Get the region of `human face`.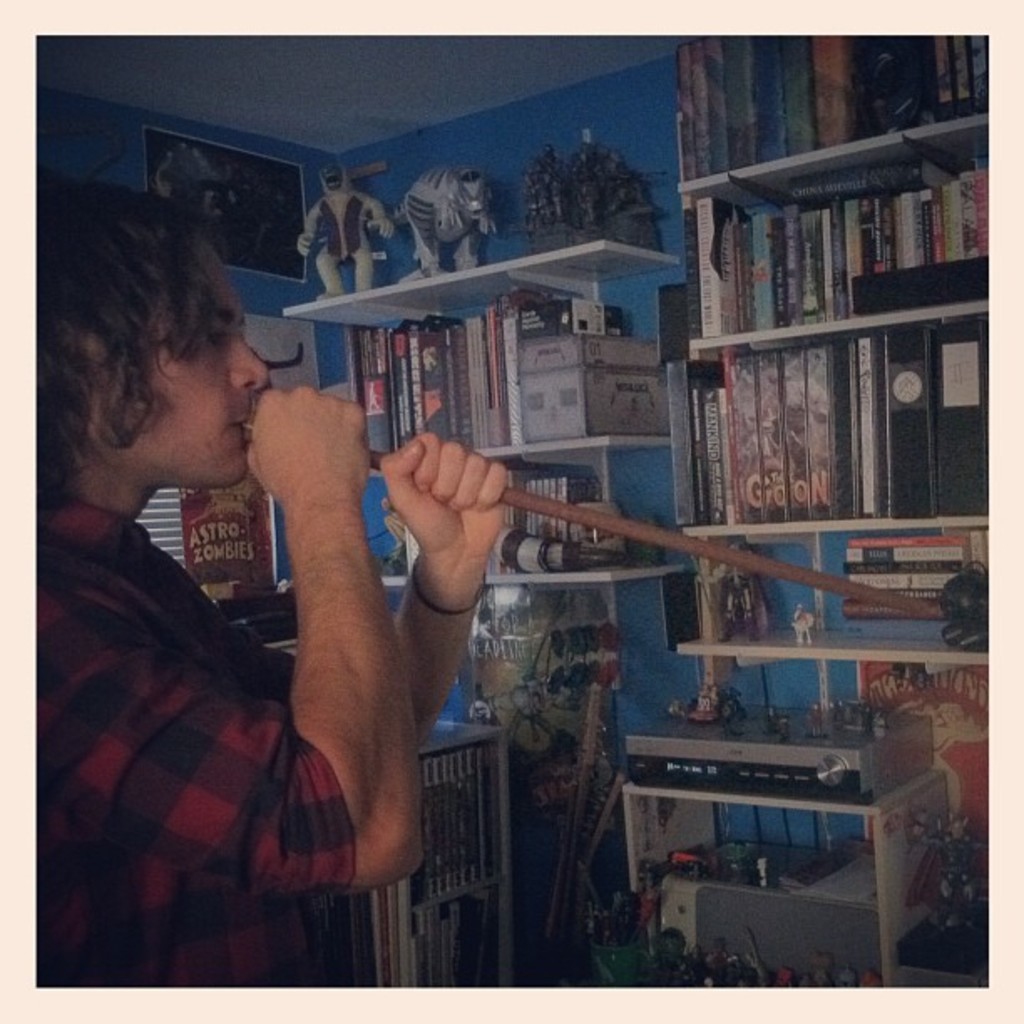
(left=124, top=264, right=273, bottom=492).
